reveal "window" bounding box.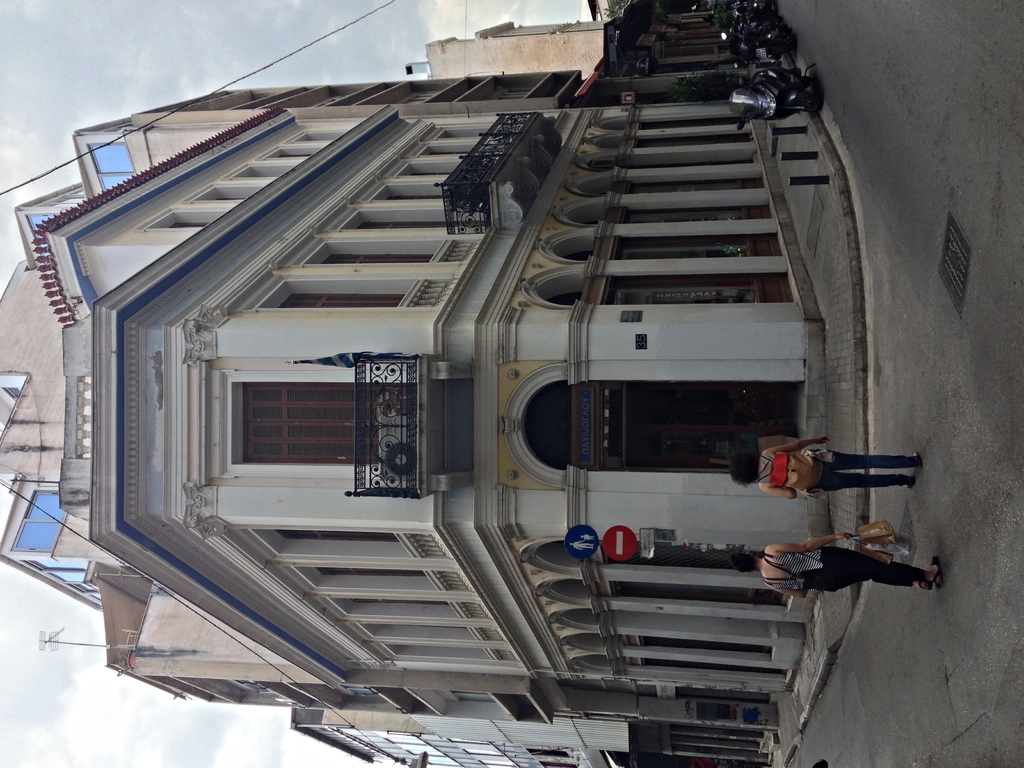
Revealed: region(259, 141, 316, 161).
